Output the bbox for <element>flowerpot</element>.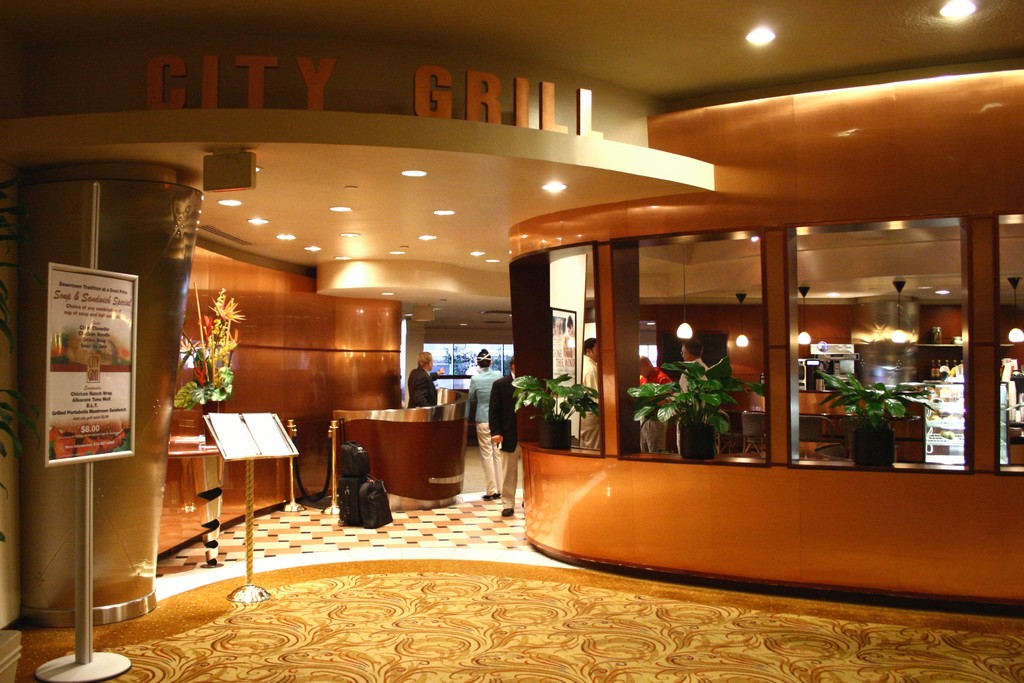
539 415 576 452.
